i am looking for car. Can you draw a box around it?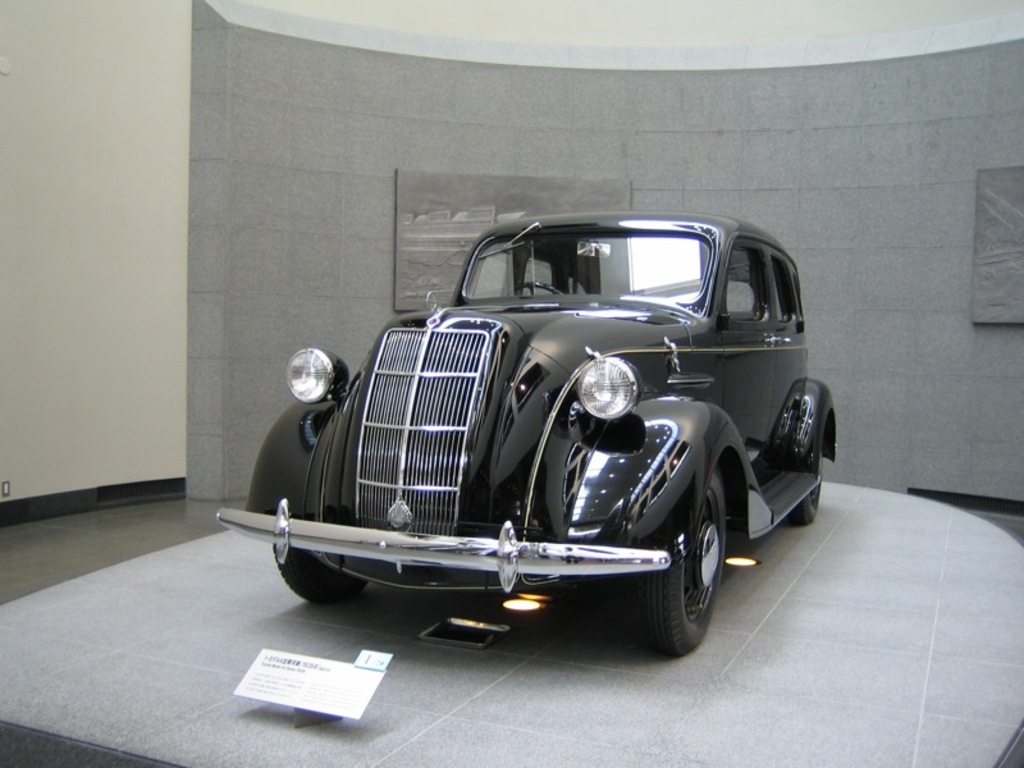
Sure, the bounding box is (left=211, top=206, right=841, bottom=666).
